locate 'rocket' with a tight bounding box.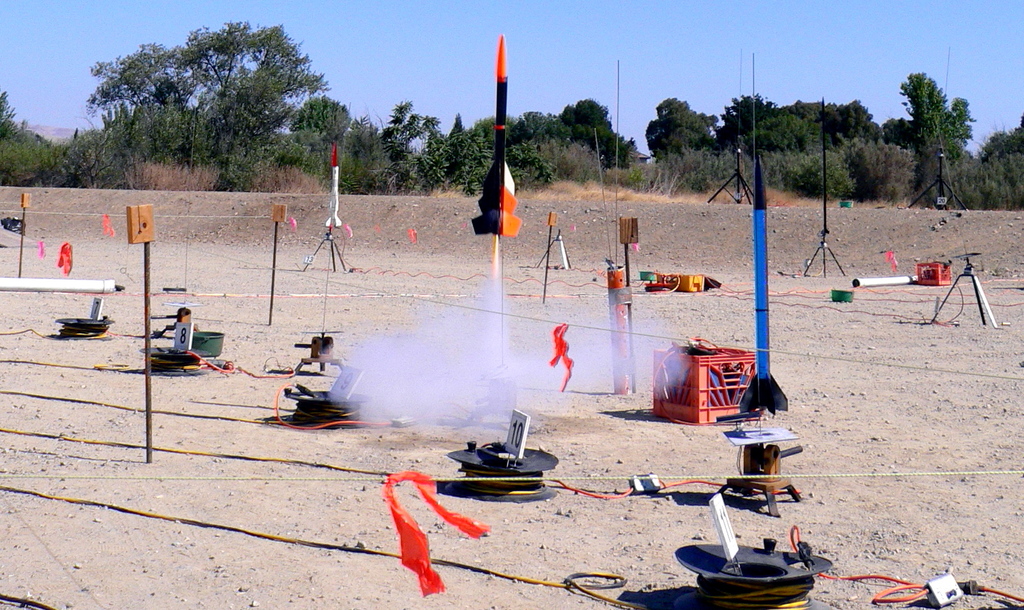
325:141:338:230.
